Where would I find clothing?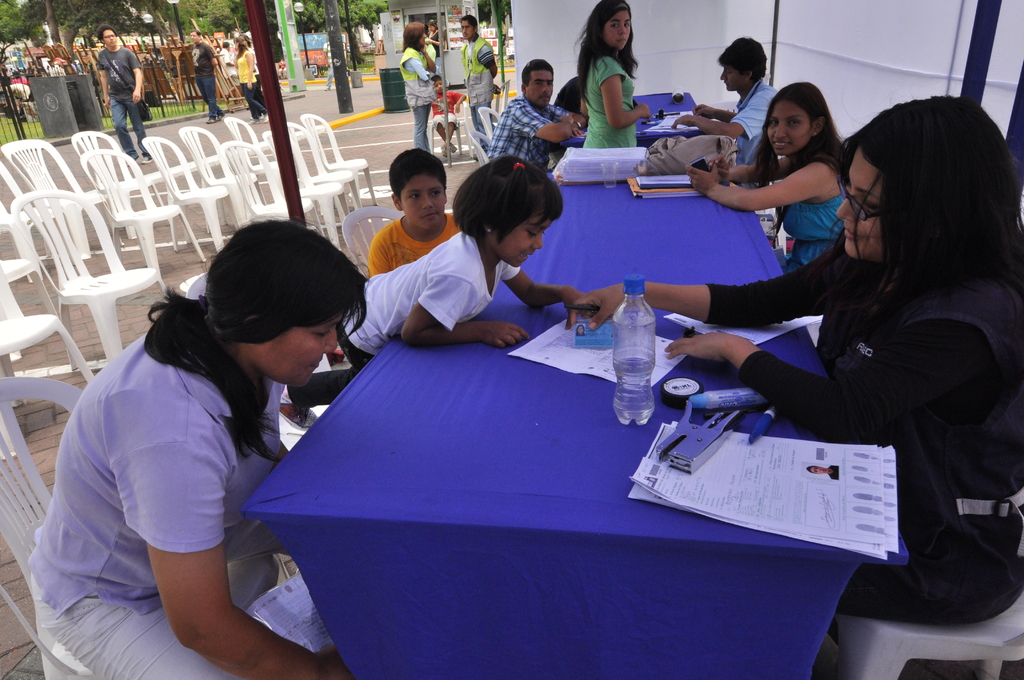
At bbox(733, 80, 780, 185).
